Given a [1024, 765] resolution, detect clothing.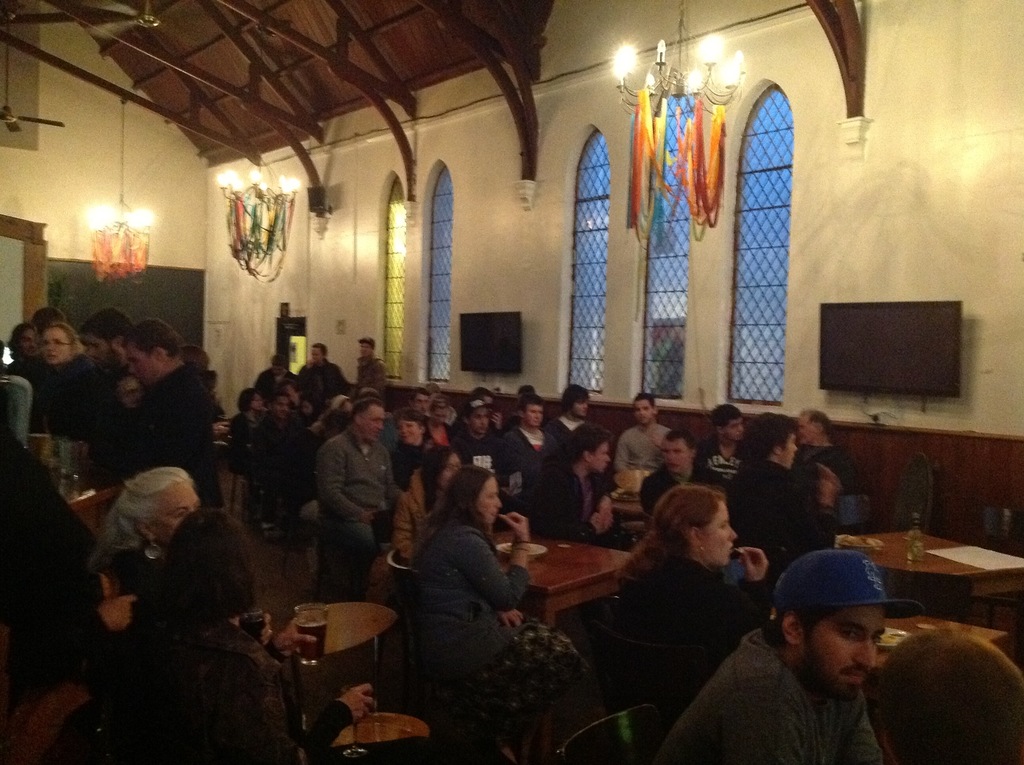
detection(252, 366, 297, 402).
